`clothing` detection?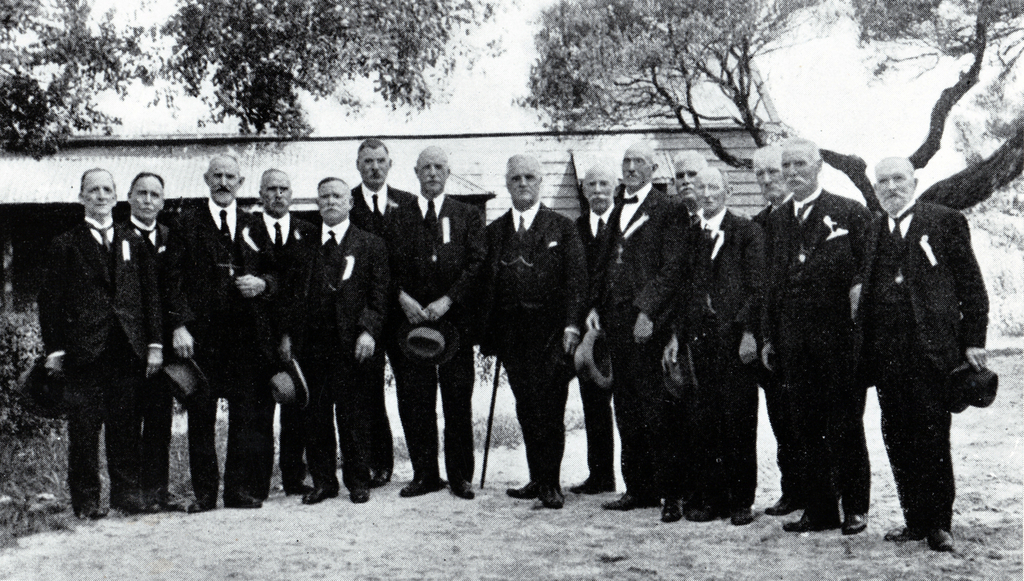
x1=387 y1=190 x2=491 y2=479
